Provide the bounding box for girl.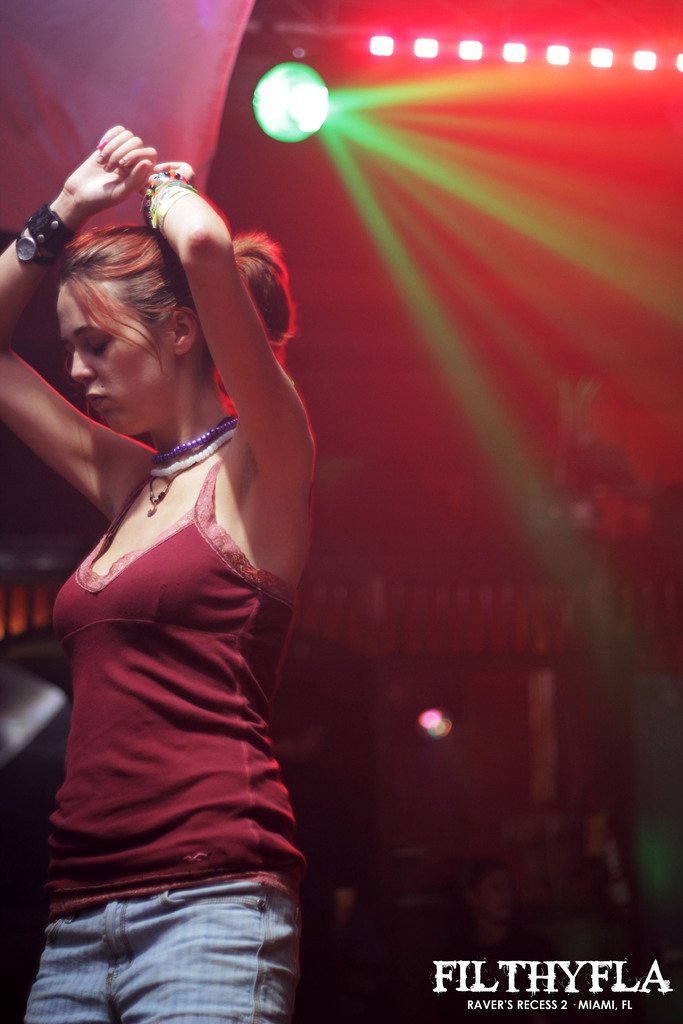
box=[0, 116, 318, 1023].
